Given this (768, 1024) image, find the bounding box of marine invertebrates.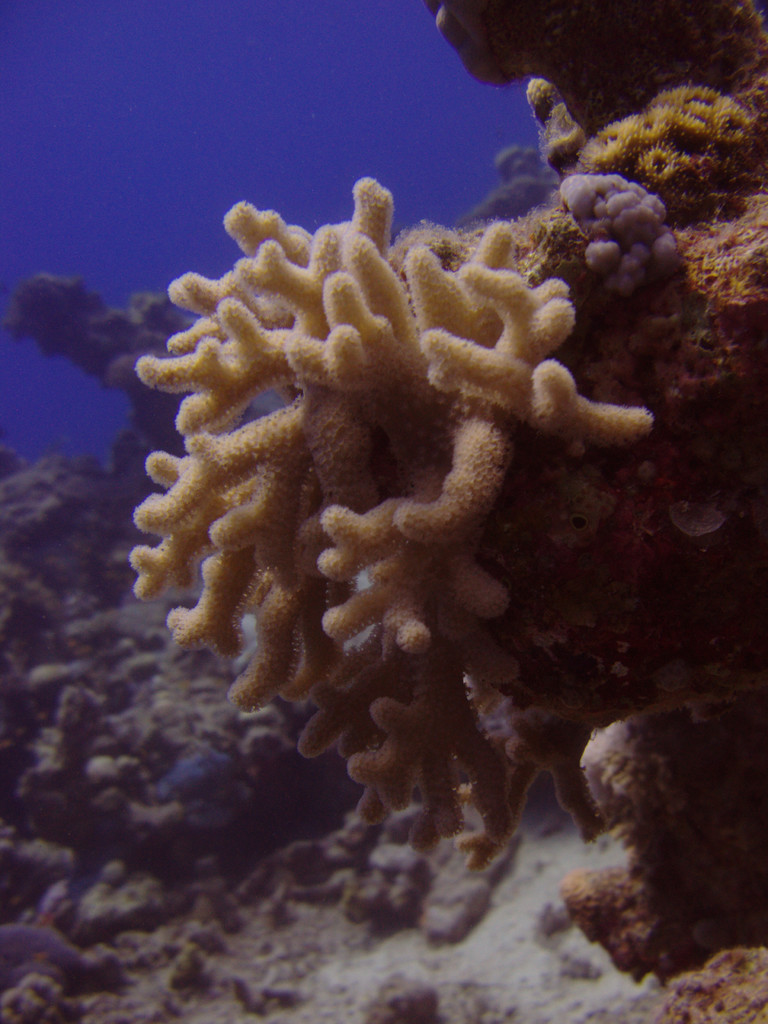
<region>537, 67, 591, 204</region>.
